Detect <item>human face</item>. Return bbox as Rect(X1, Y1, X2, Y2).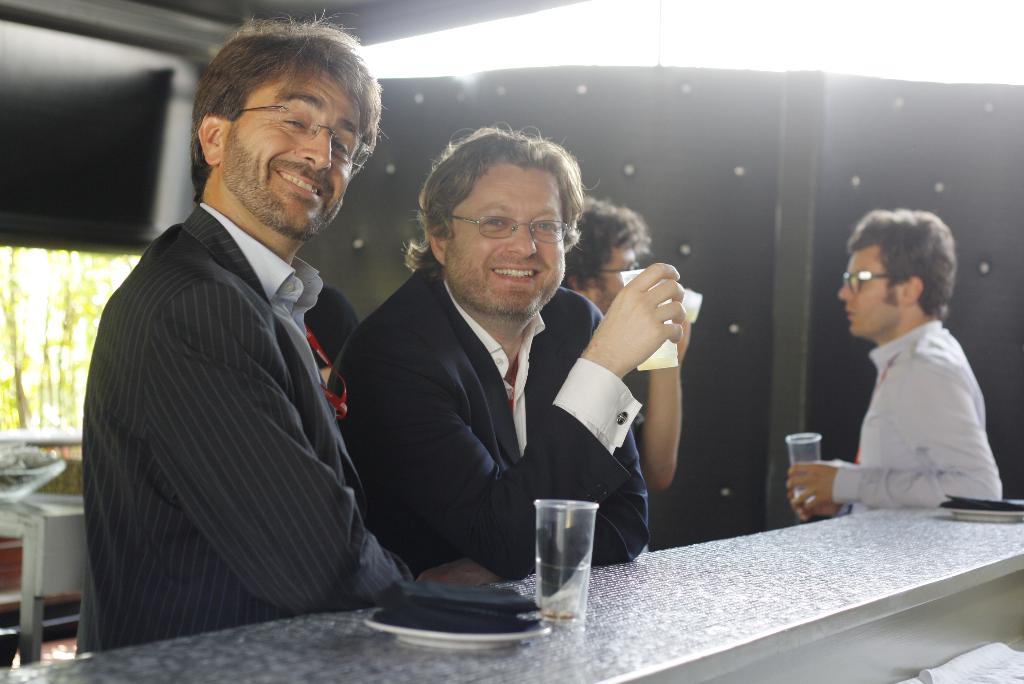
Rect(444, 167, 566, 322).
